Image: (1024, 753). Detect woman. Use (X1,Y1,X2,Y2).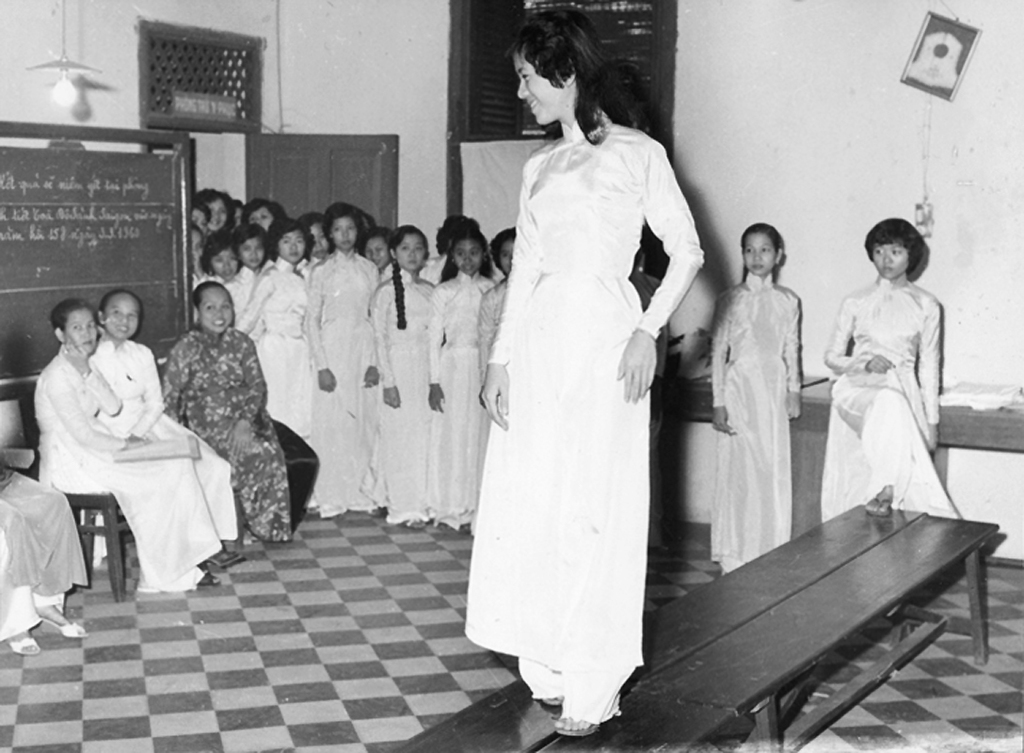
(95,296,242,567).
